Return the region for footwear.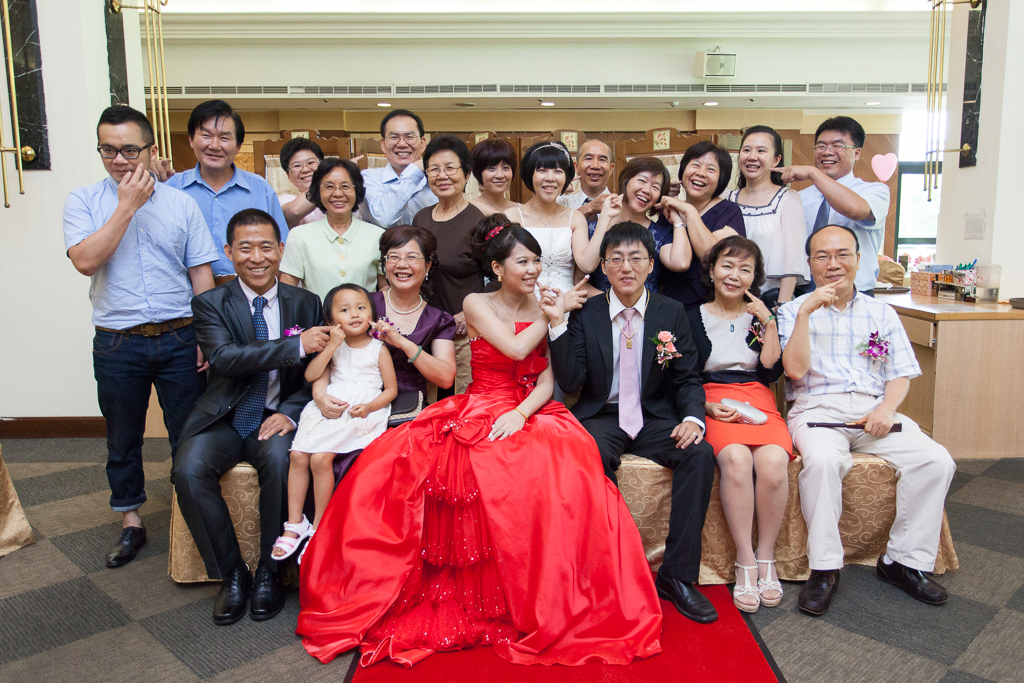
bbox=(295, 531, 319, 567).
